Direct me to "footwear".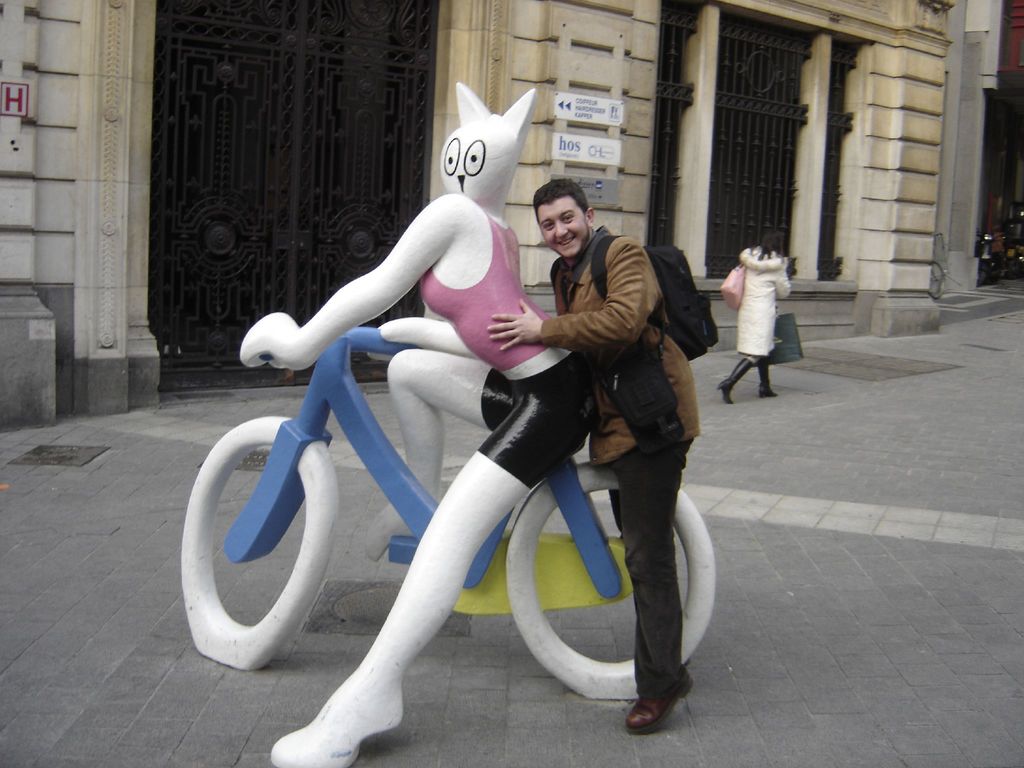
Direction: Rect(756, 357, 778, 398).
